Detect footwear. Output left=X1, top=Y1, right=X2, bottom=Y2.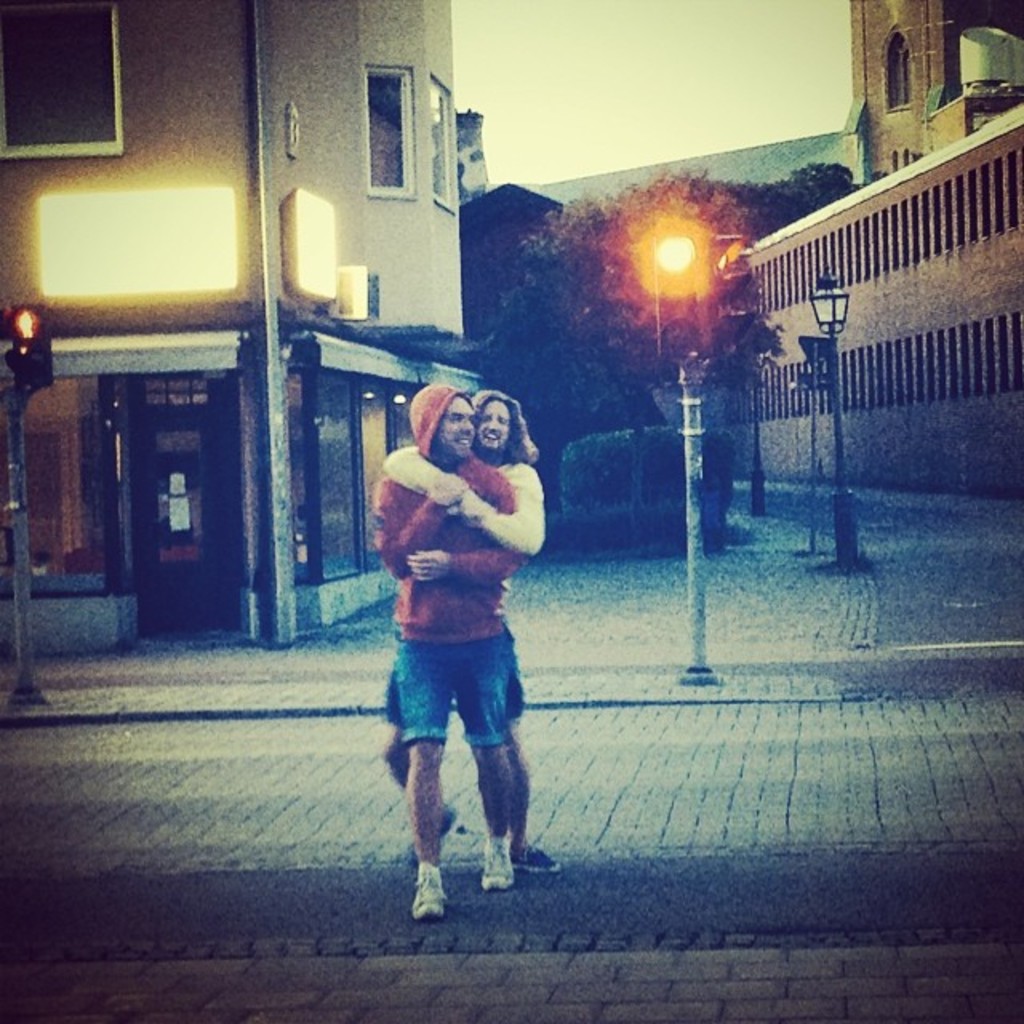
left=392, top=803, right=458, bottom=870.
